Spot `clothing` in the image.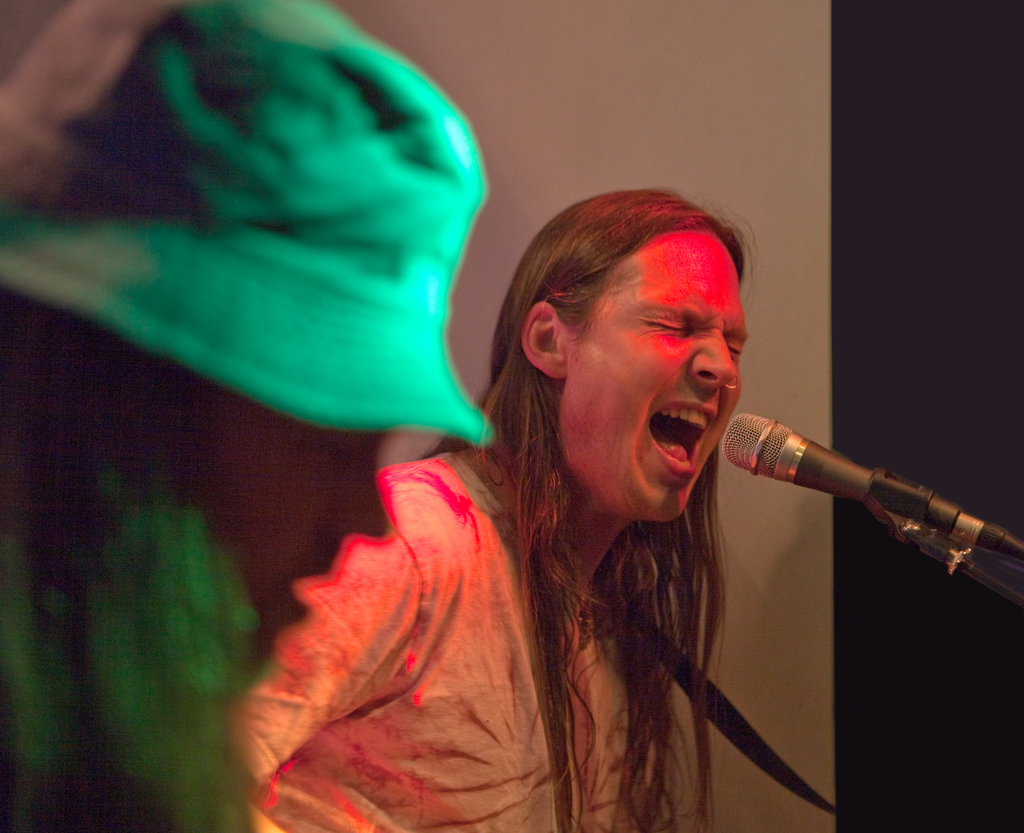
`clothing` found at select_region(5, 6, 481, 436).
